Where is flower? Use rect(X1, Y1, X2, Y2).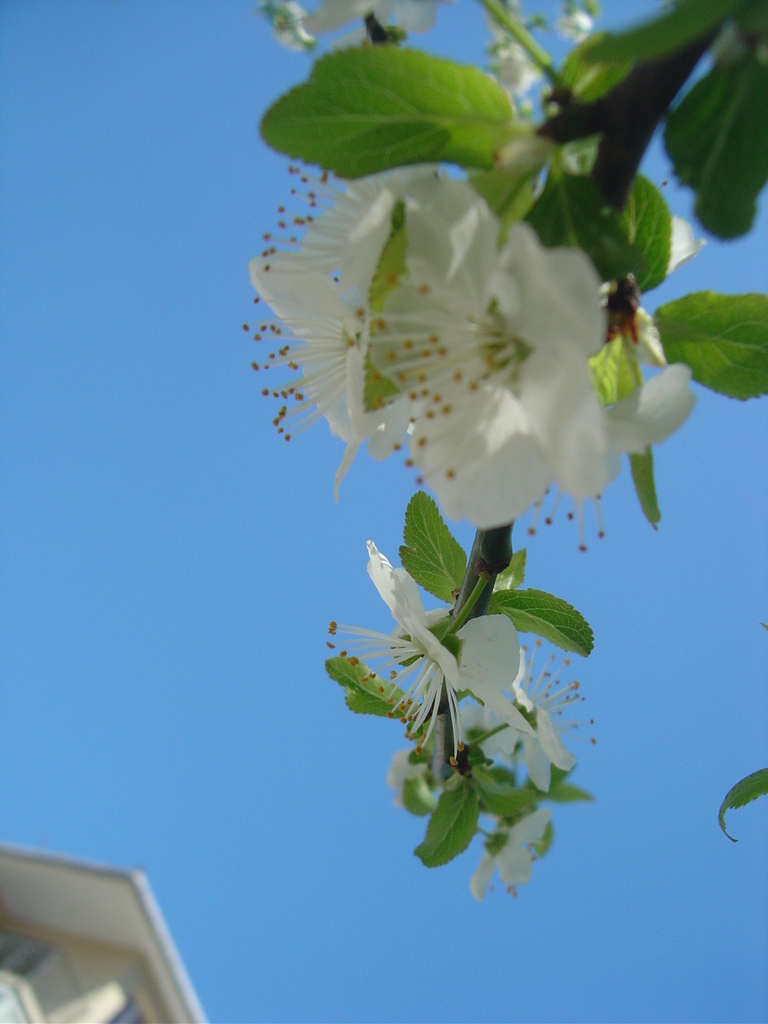
rect(484, 15, 542, 93).
